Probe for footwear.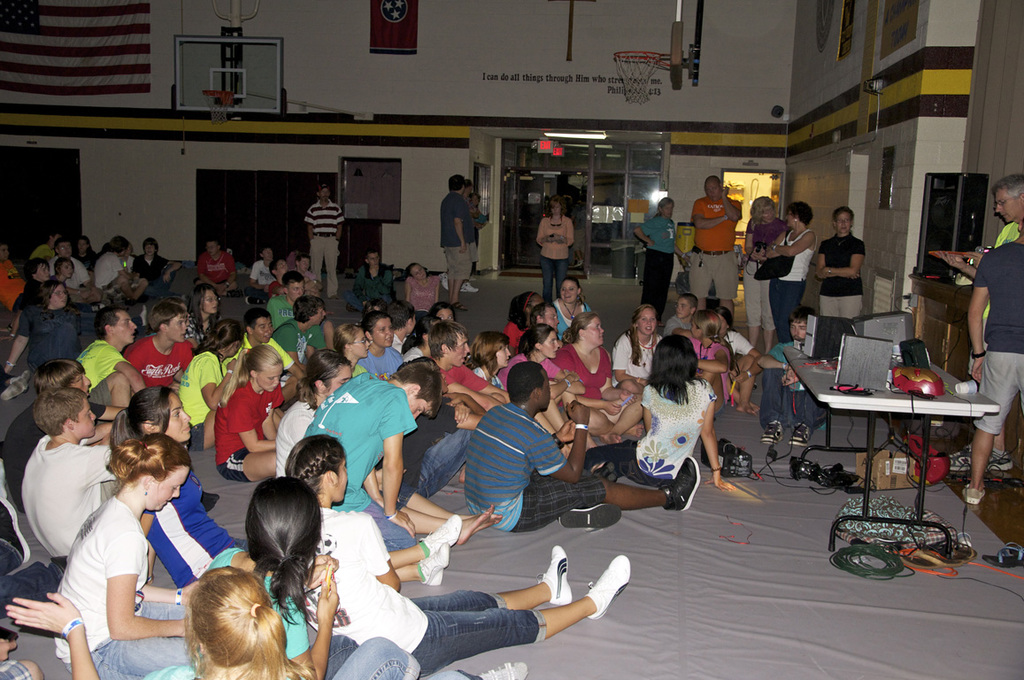
Probe result: [453,299,469,313].
